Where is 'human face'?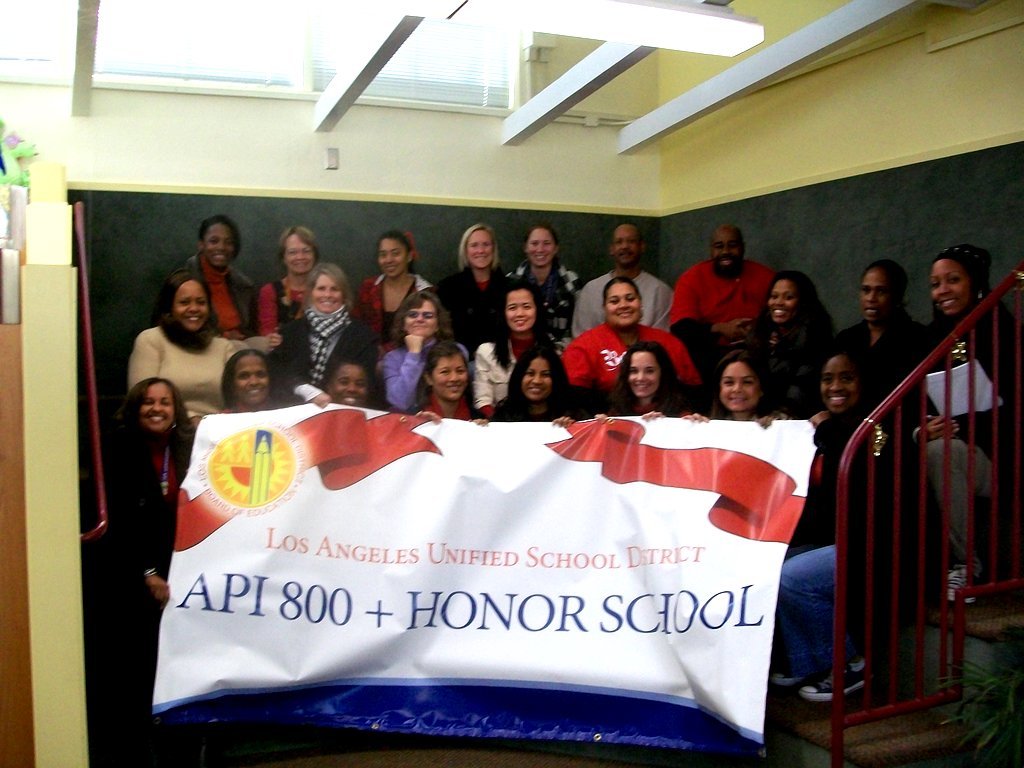
x1=714 y1=225 x2=741 y2=272.
